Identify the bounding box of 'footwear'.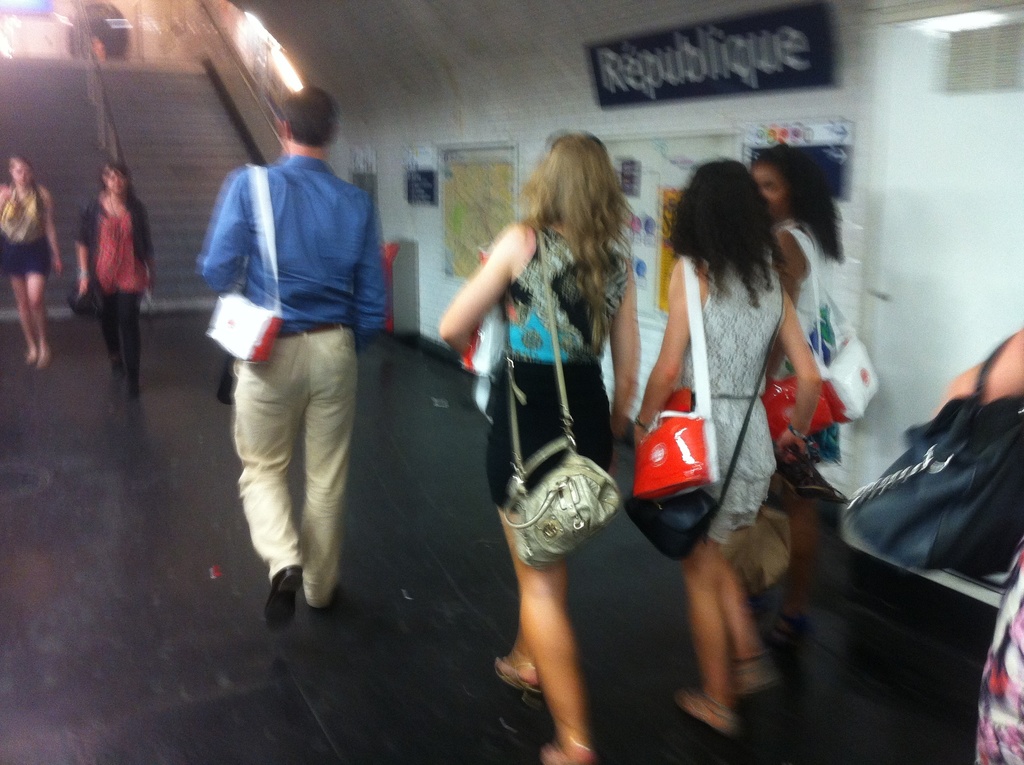
667/680/743/738.
